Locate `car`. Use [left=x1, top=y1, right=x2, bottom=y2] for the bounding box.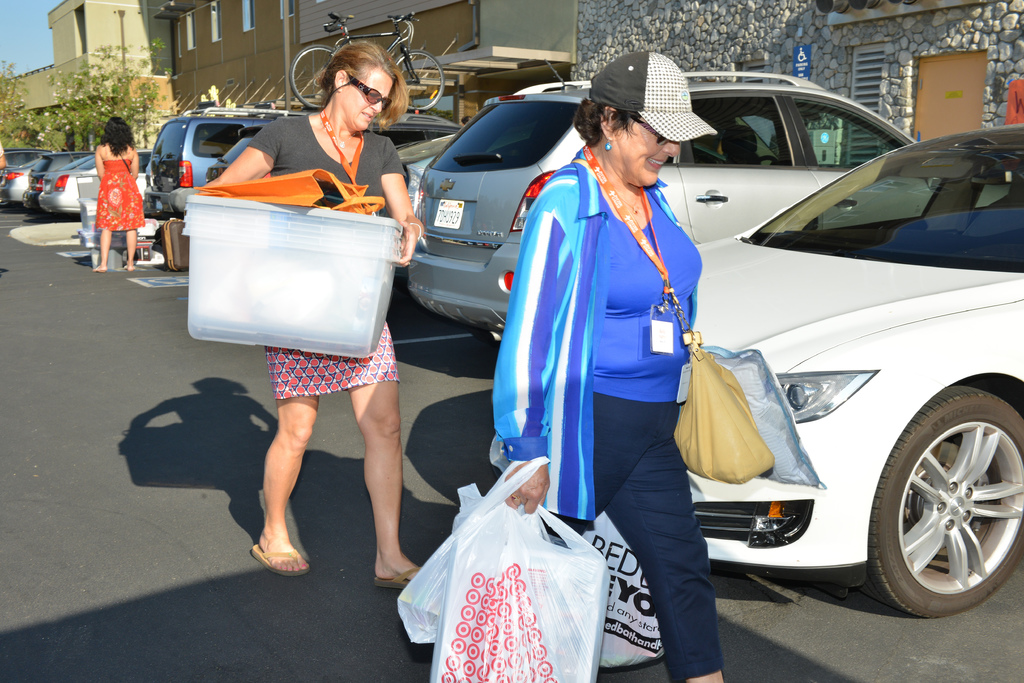
[left=653, top=150, right=1020, bottom=627].
